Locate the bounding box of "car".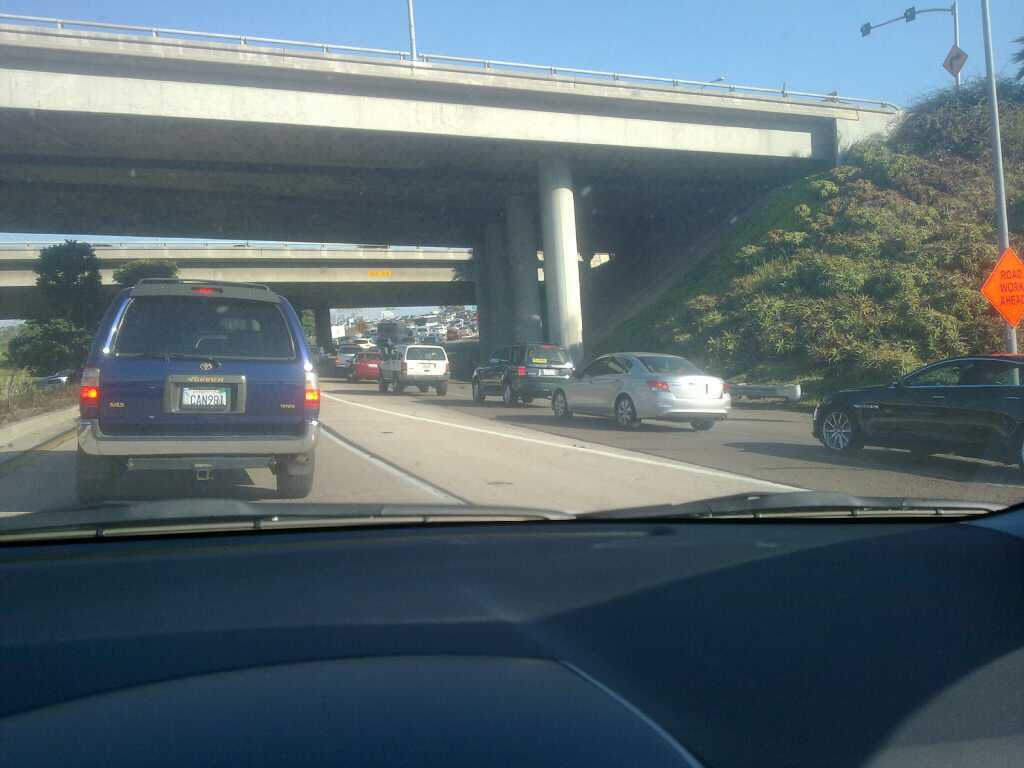
Bounding box: box=[351, 351, 379, 378].
